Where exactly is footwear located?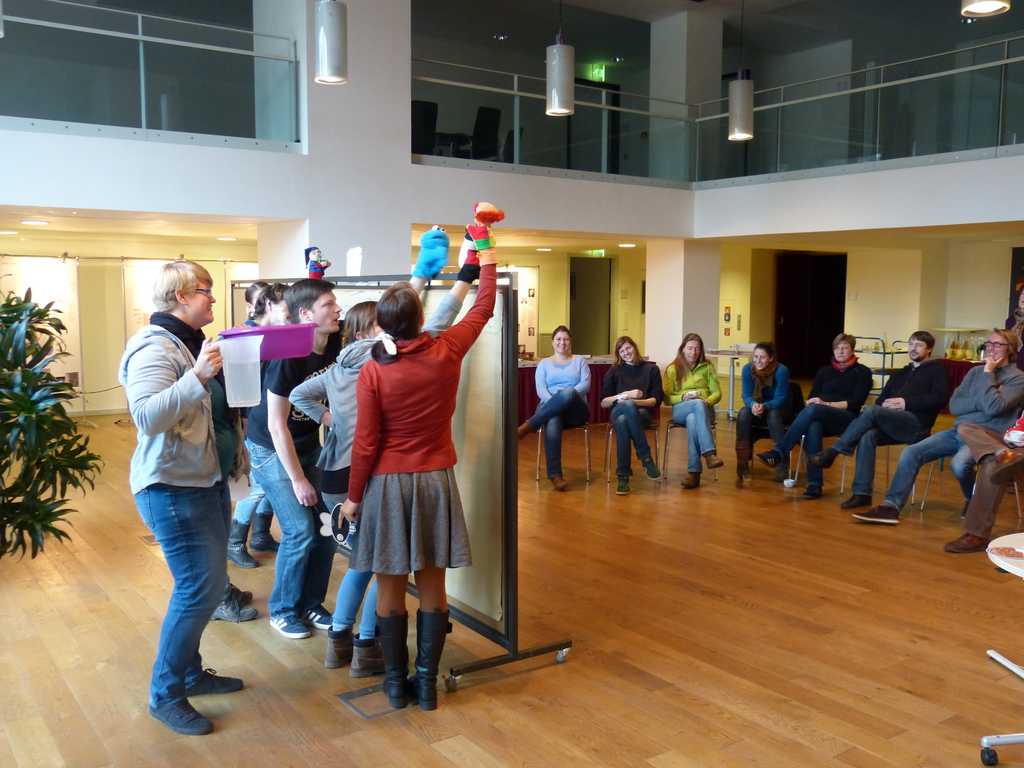
Its bounding box is crop(774, 460, 790, 481).
